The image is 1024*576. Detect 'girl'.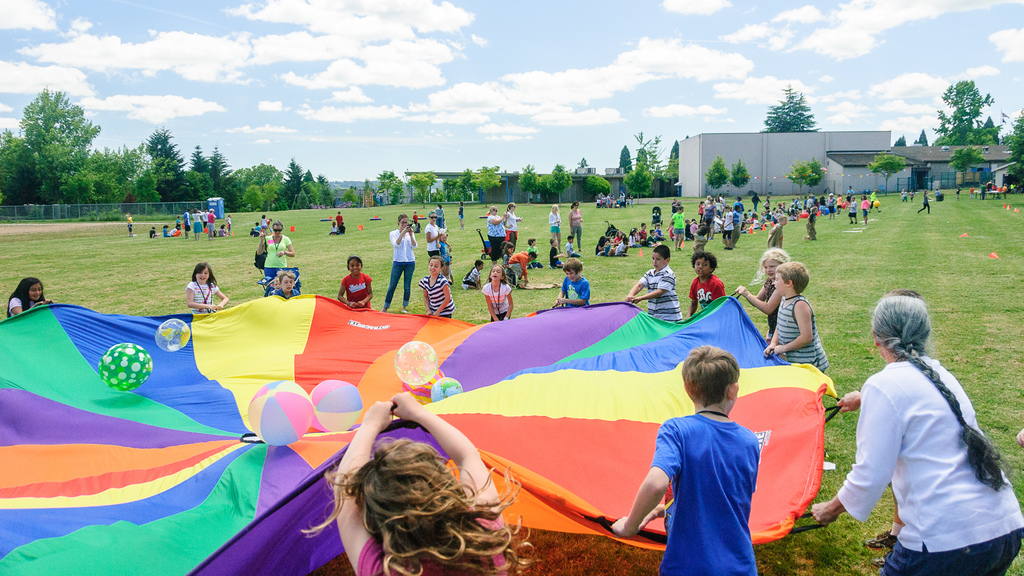
Detection: l=482, t=267, r=512, b=321.
